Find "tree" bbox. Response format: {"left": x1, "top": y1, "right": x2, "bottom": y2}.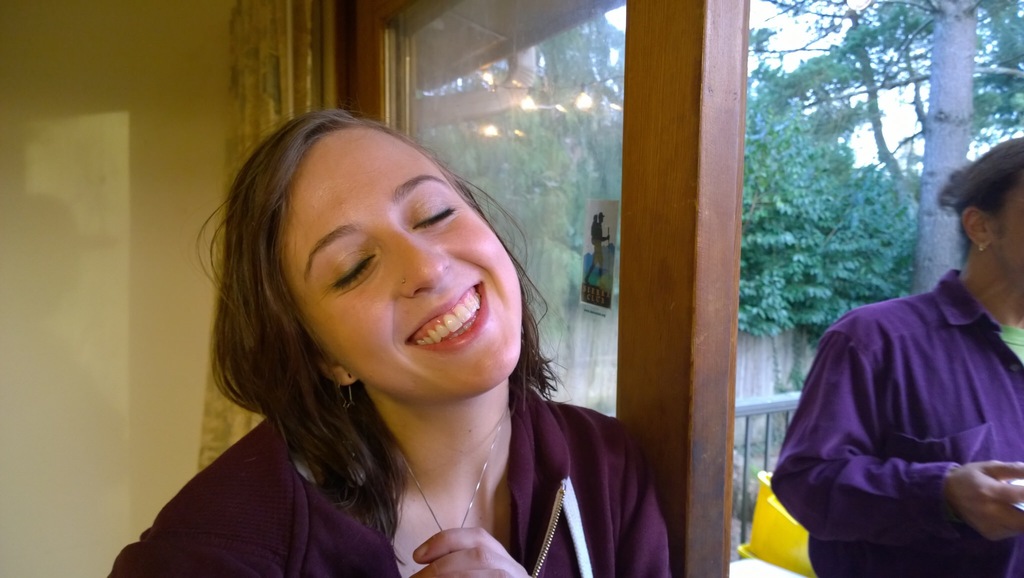
{"left": 735, "top": 86, "right": 916, "bottom": 347}.
